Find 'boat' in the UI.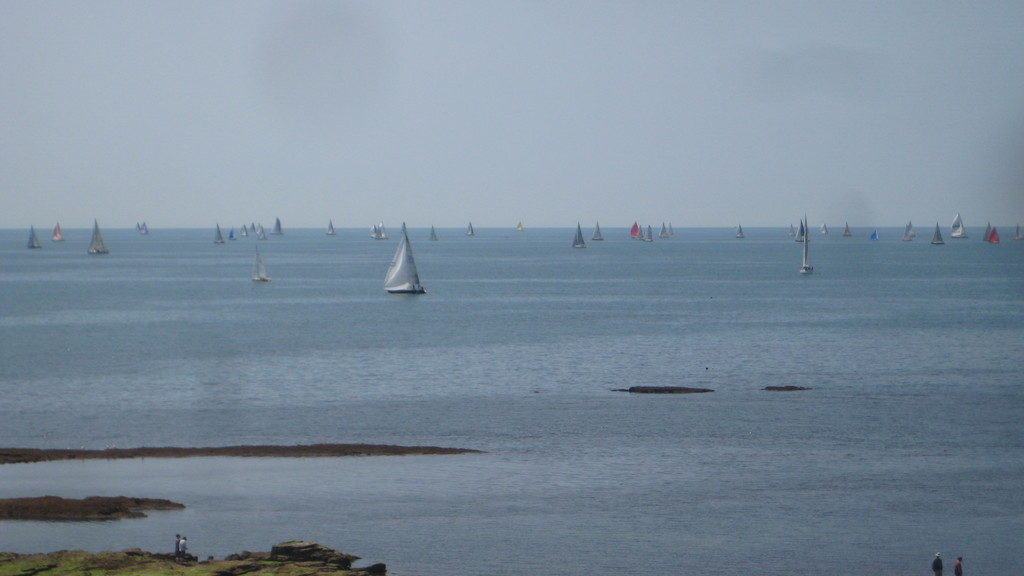
UI element at 792, 225, 794, 234.
